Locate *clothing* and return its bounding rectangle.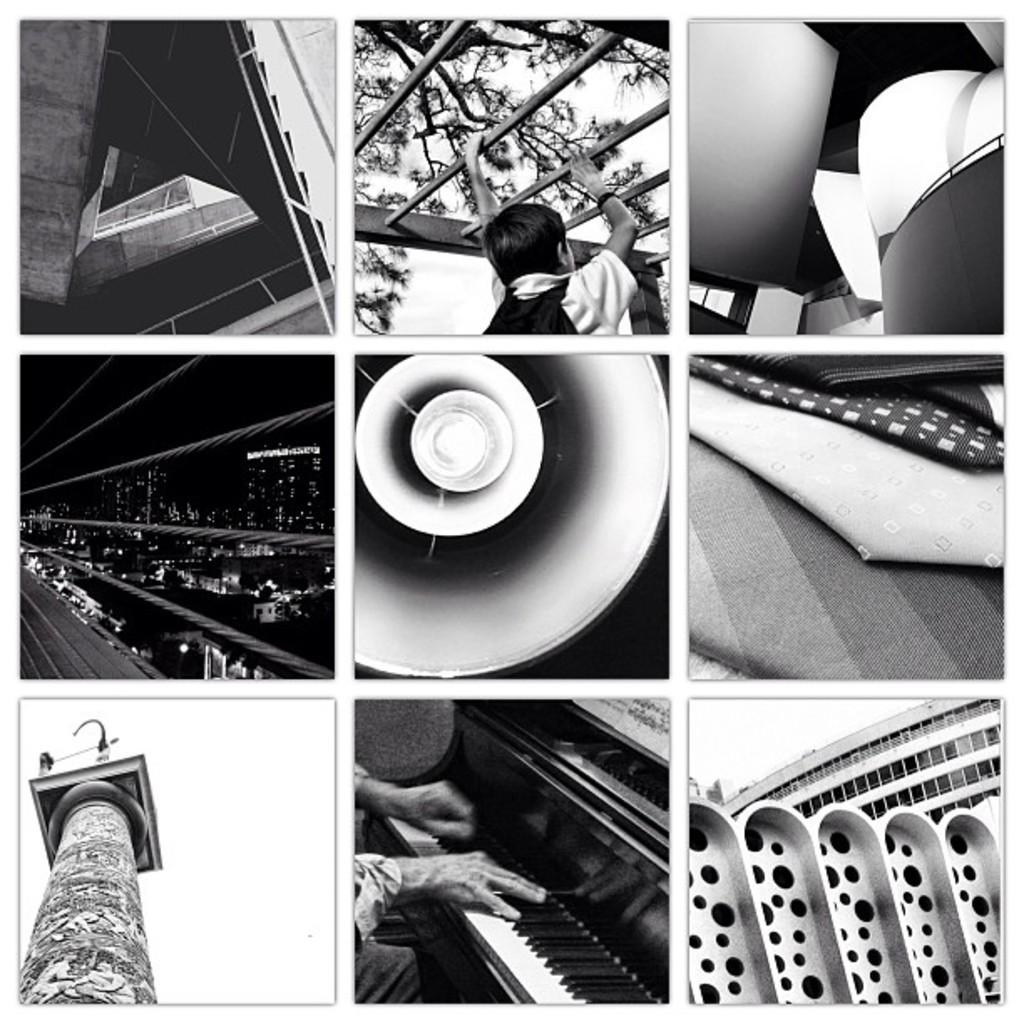
pyautogui.locateOnScreen(484, 273, 637, 336).
